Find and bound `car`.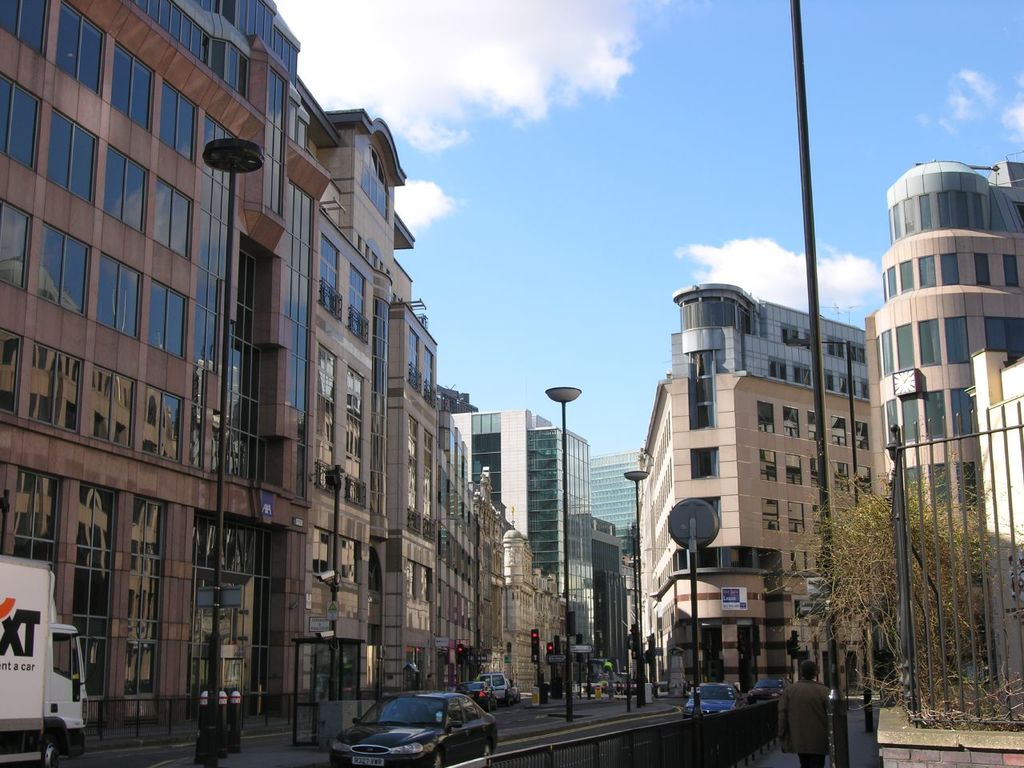
Bound: (x1=454, y1=678, x2=498, y2=712).
